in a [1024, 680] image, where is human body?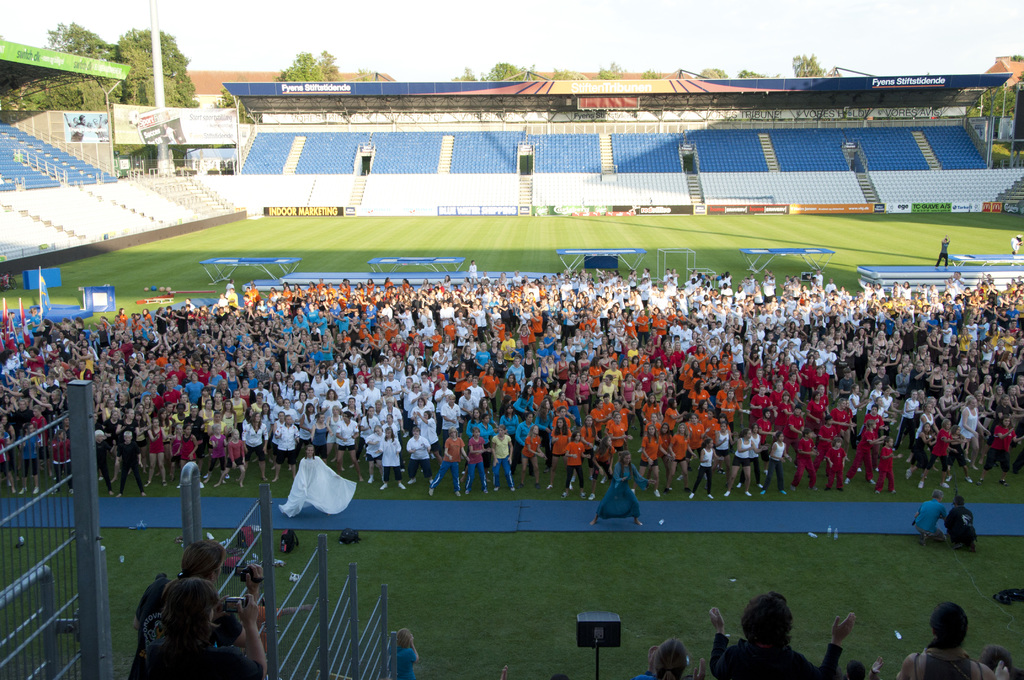
(x1=984, y1=277, x2=992, y2=280).
